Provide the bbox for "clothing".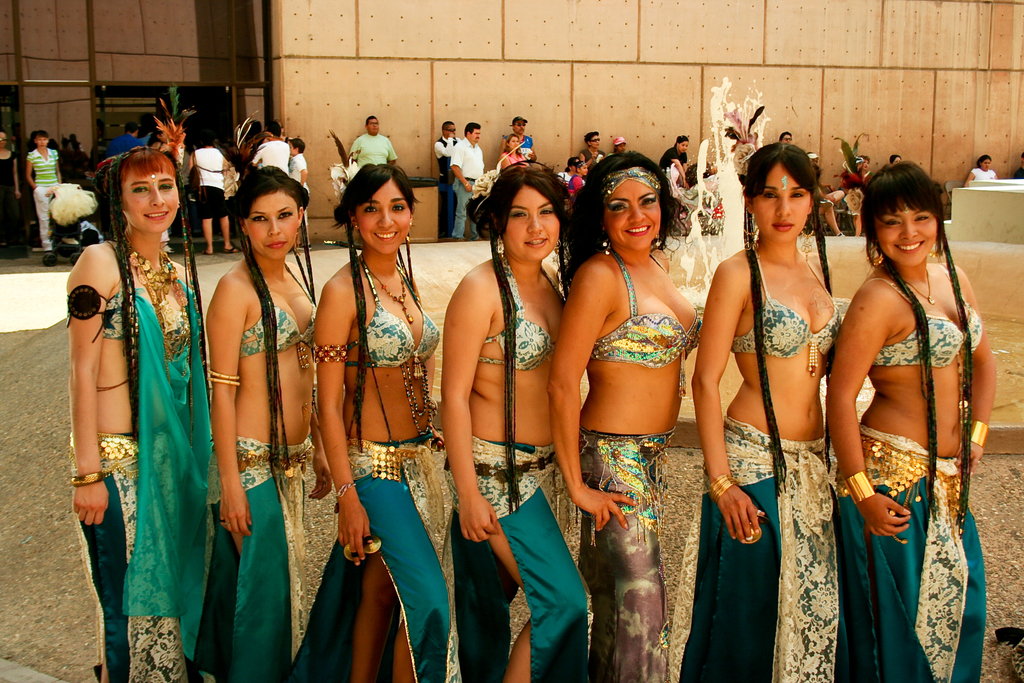
BBox(567, 174, 587, 190).
